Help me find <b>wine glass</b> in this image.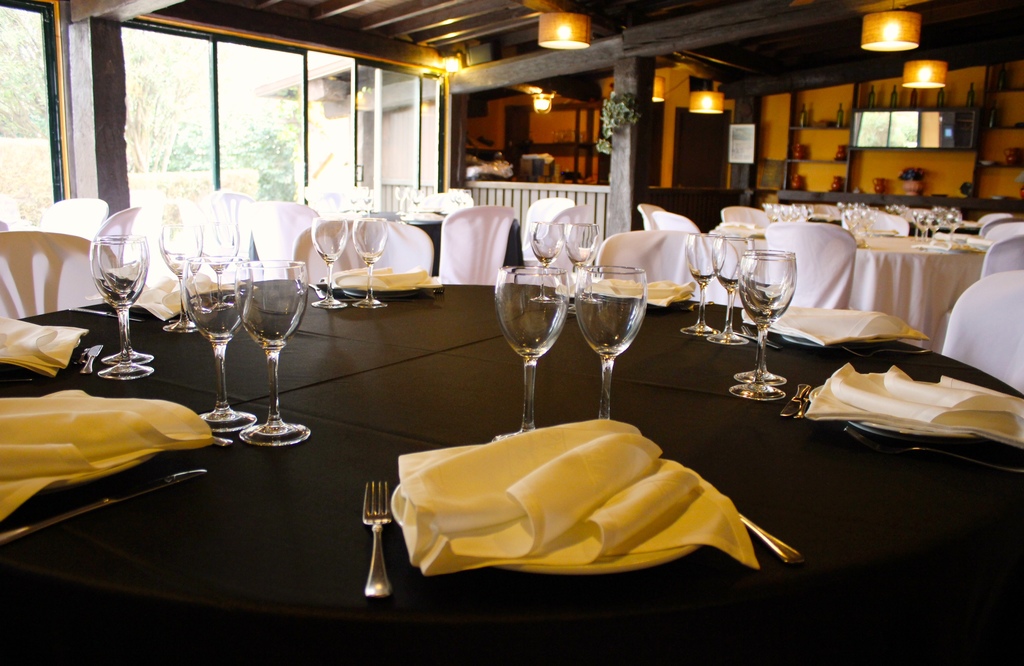
Found it: 739, 250, 789, 404.
